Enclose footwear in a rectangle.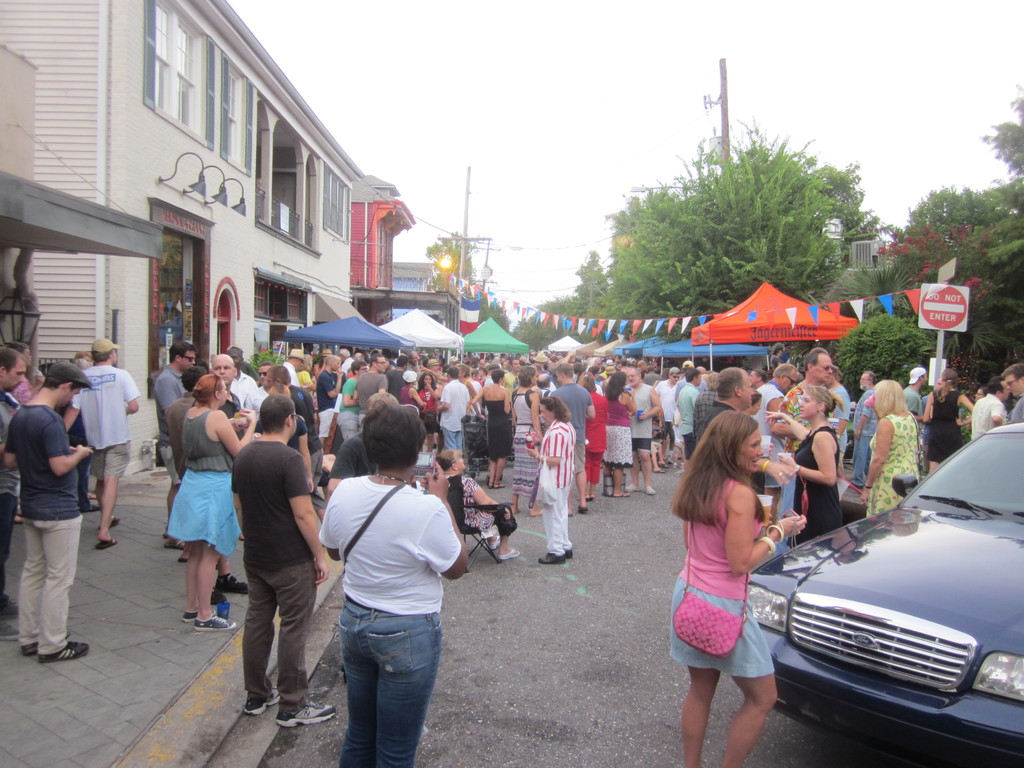
(193, 613, 242, 631).
